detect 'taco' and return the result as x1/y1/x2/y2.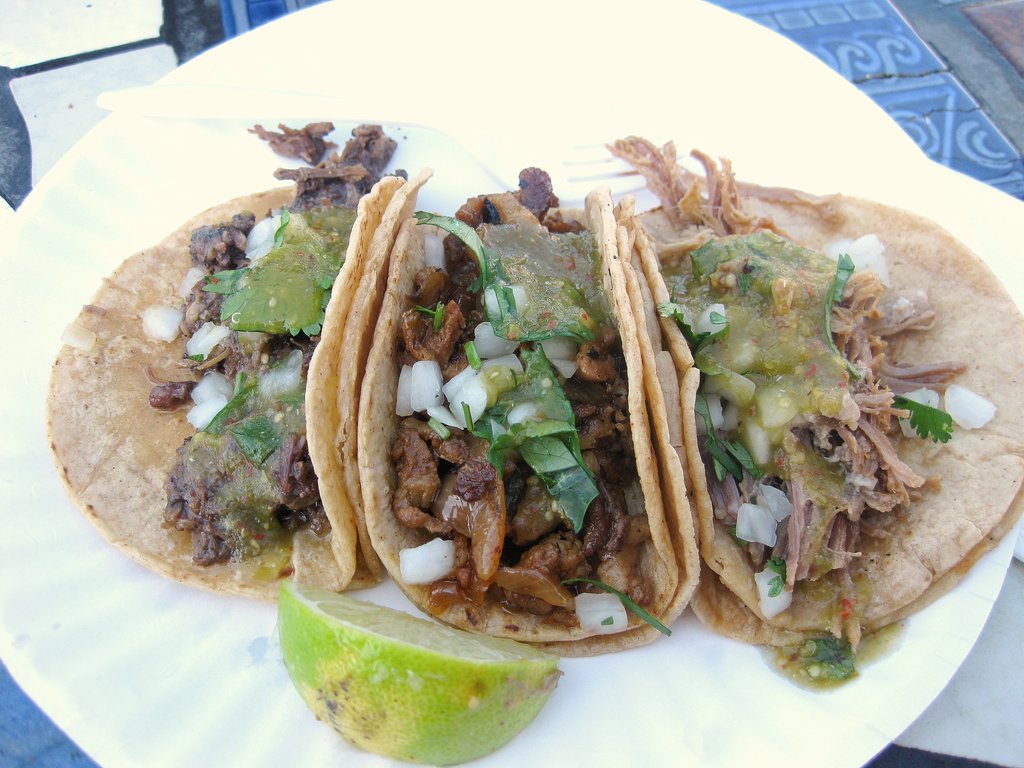
354/182/695/660.
